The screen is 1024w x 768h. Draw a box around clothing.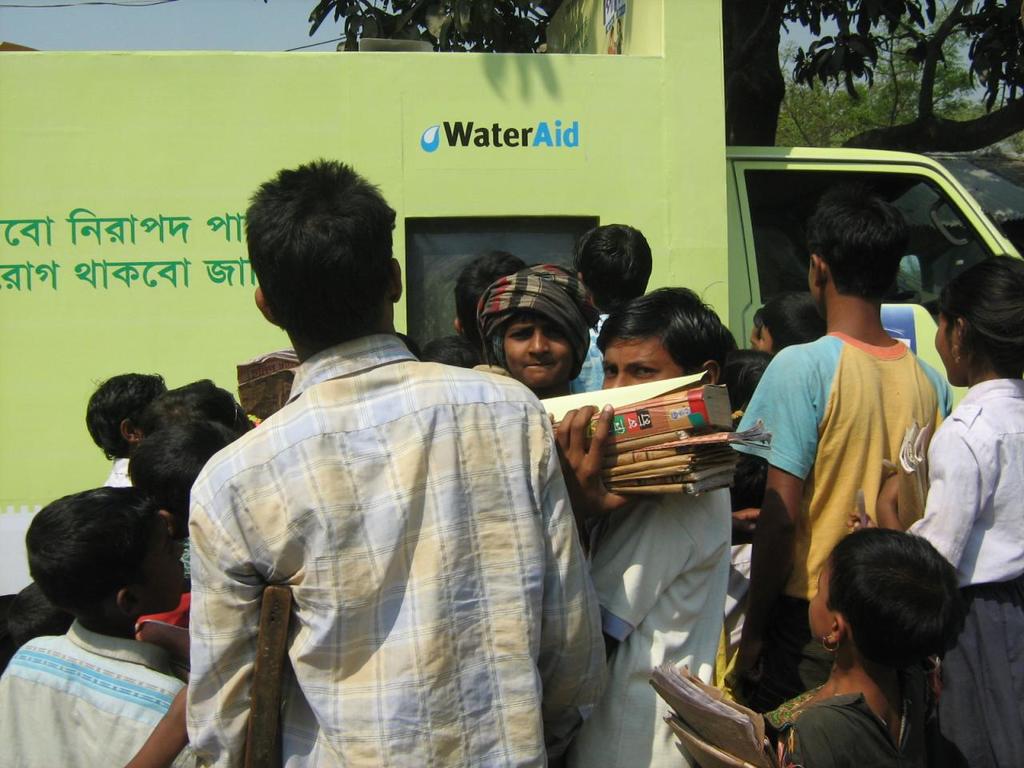
{"x1": 570, "y1": 314, "x2": 600, "y2": 394}.
